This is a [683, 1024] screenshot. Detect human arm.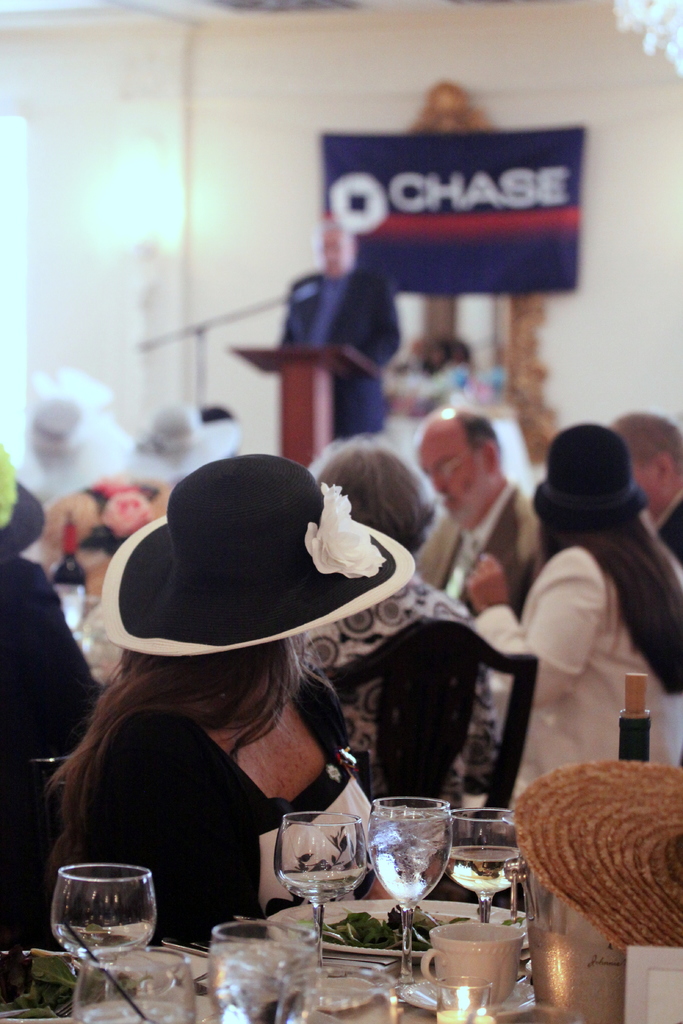
crop(15, 566, 99, 735).
